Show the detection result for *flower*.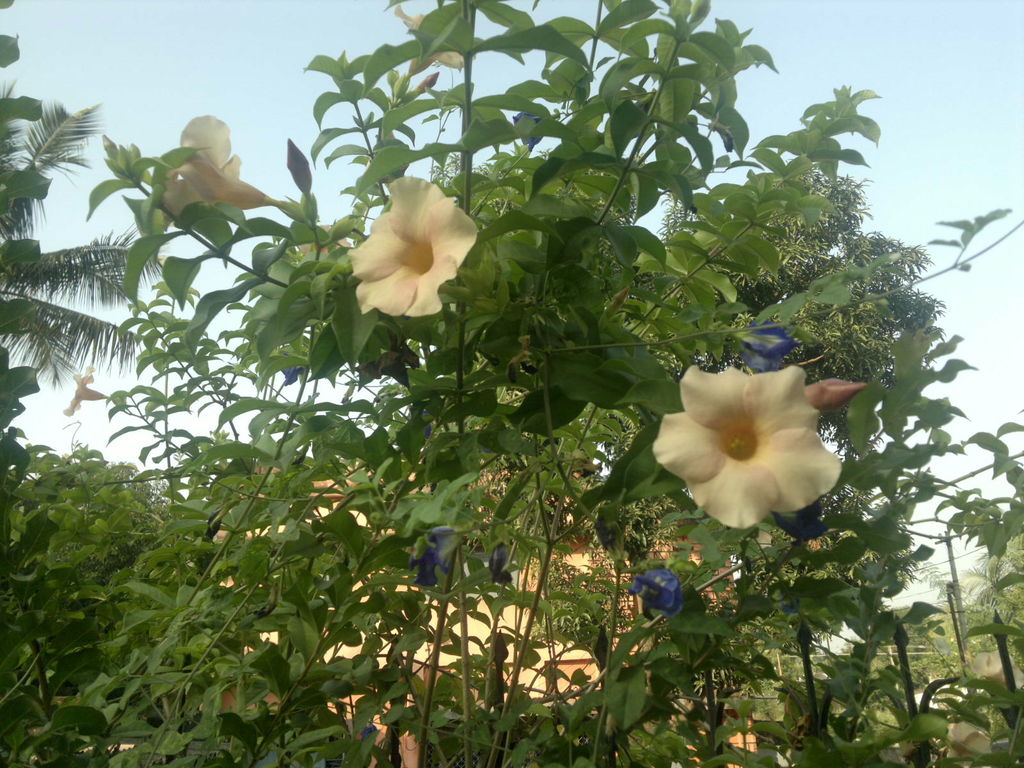
BBox(158, 110, 277, 230).
